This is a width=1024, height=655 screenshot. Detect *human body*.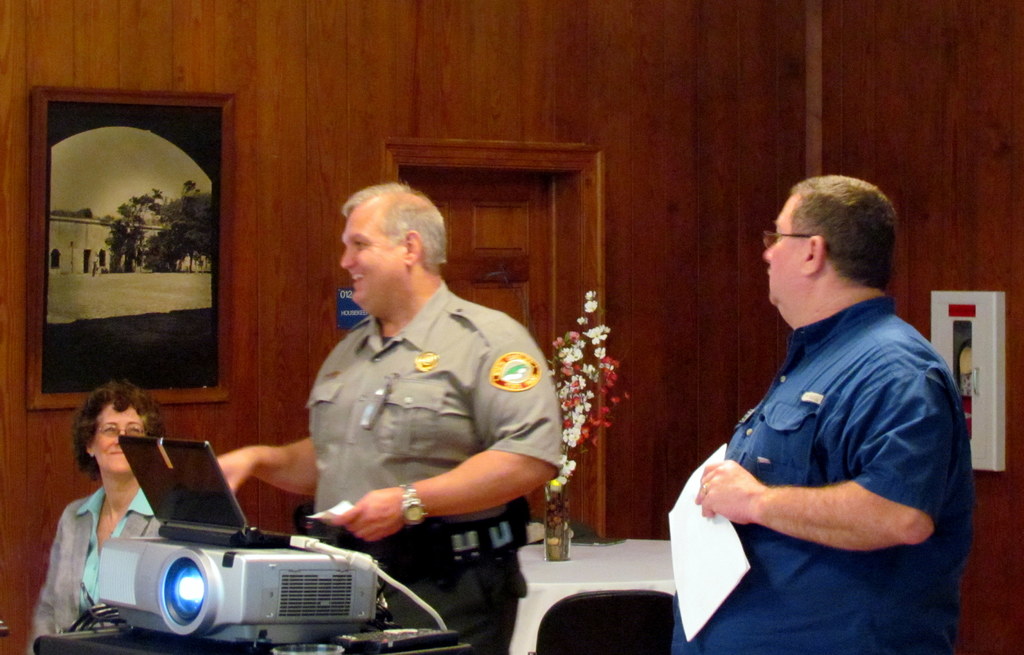
{"left": 217, "top": 178, "right": 567, "bottom": 654}.
